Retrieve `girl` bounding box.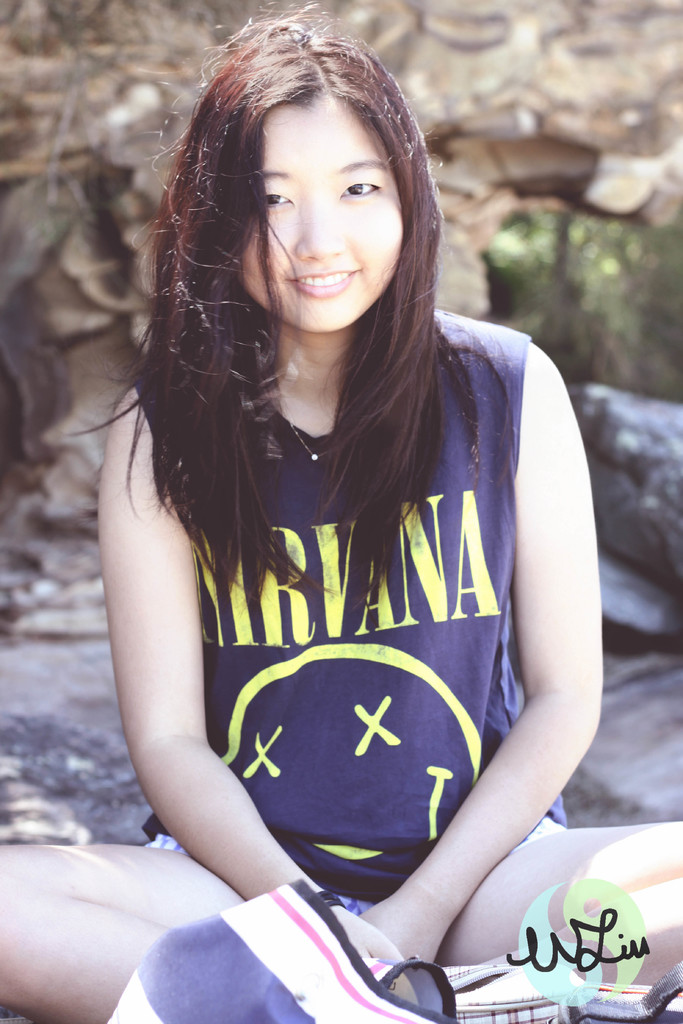
Bounding box: 0/0/682/1023.
